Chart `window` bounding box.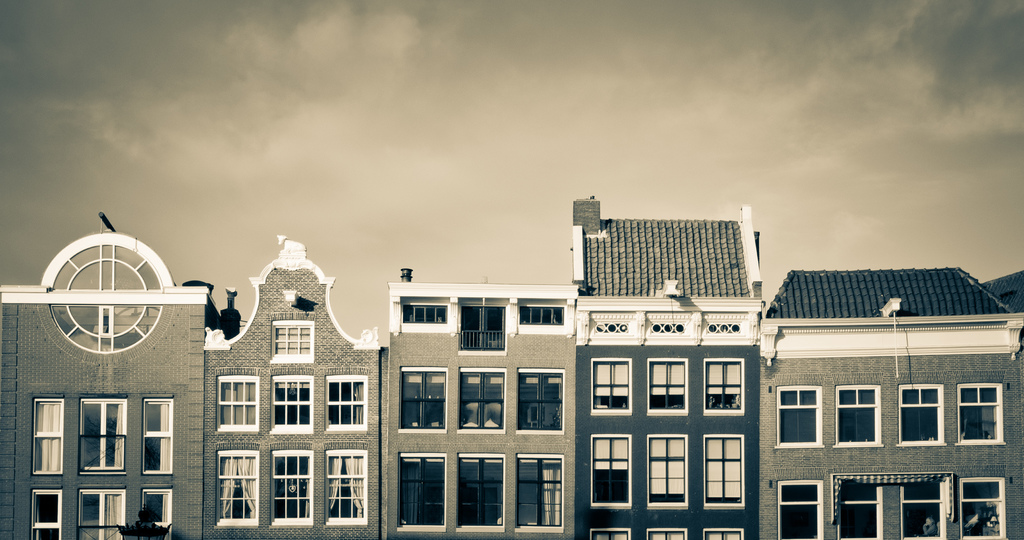
Charted: 324/375/369/427.
